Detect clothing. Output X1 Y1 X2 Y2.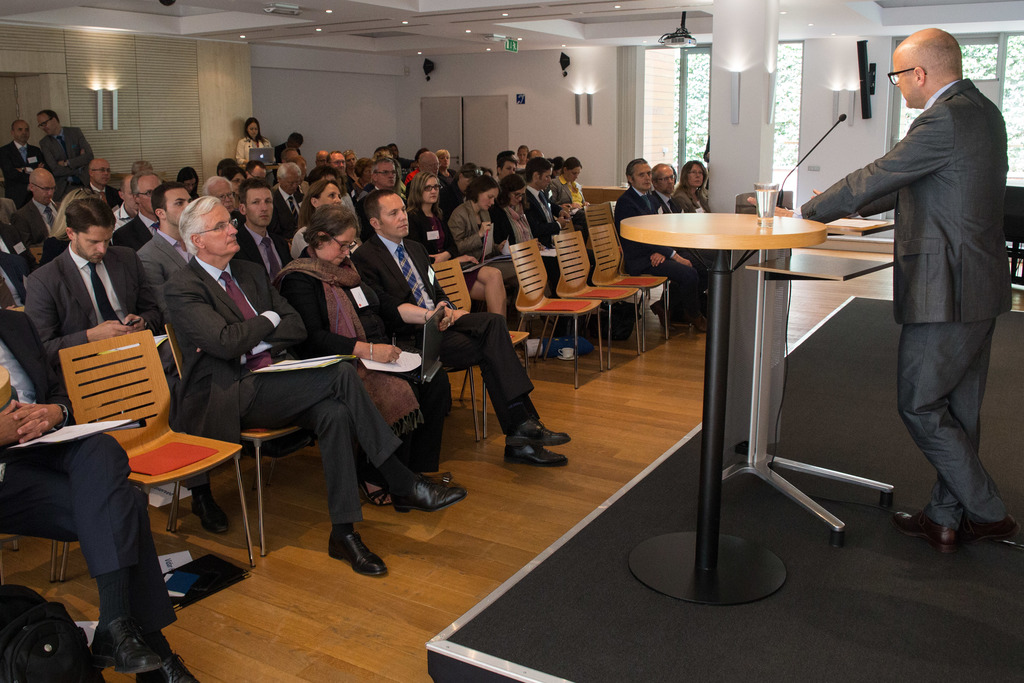
236 223 287 302.
